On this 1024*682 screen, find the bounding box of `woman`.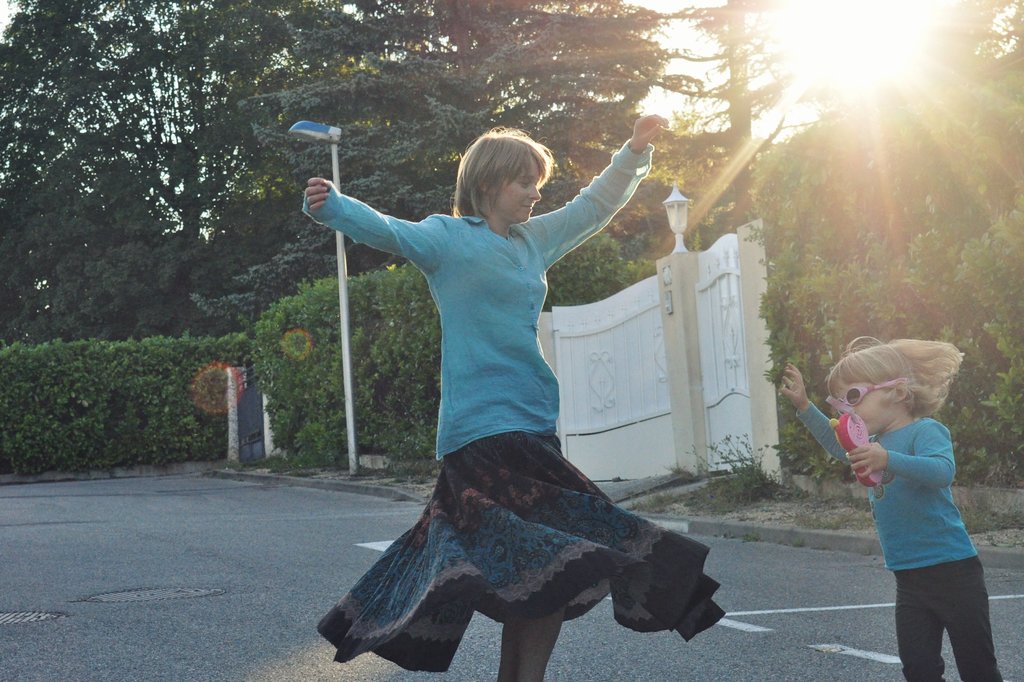
Bounding box: [left=285, top=101, right=725, bottom=676].
